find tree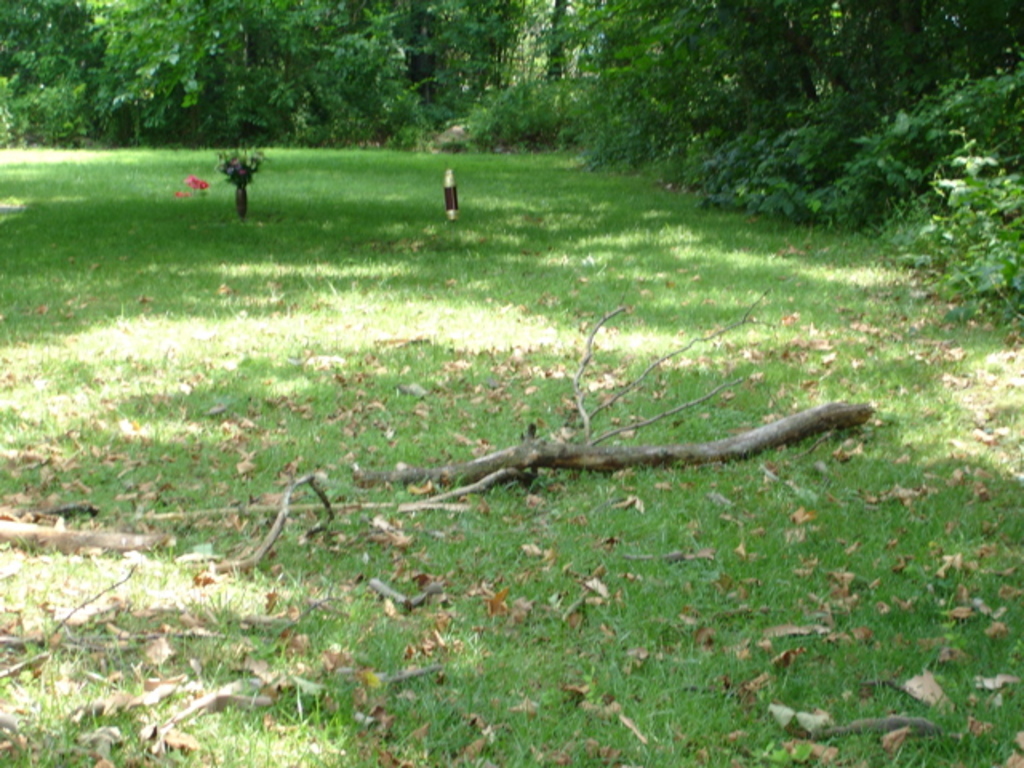
(402,0,534,118)
